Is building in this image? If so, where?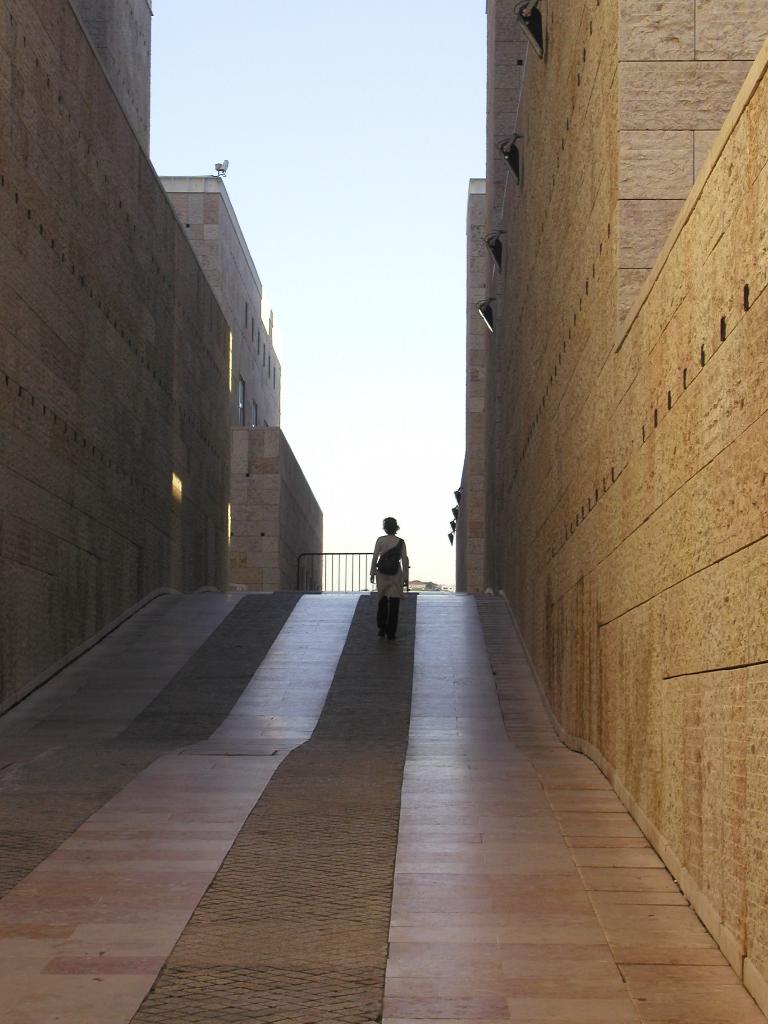
Yes, at region(455, 0, 767, 1005).
